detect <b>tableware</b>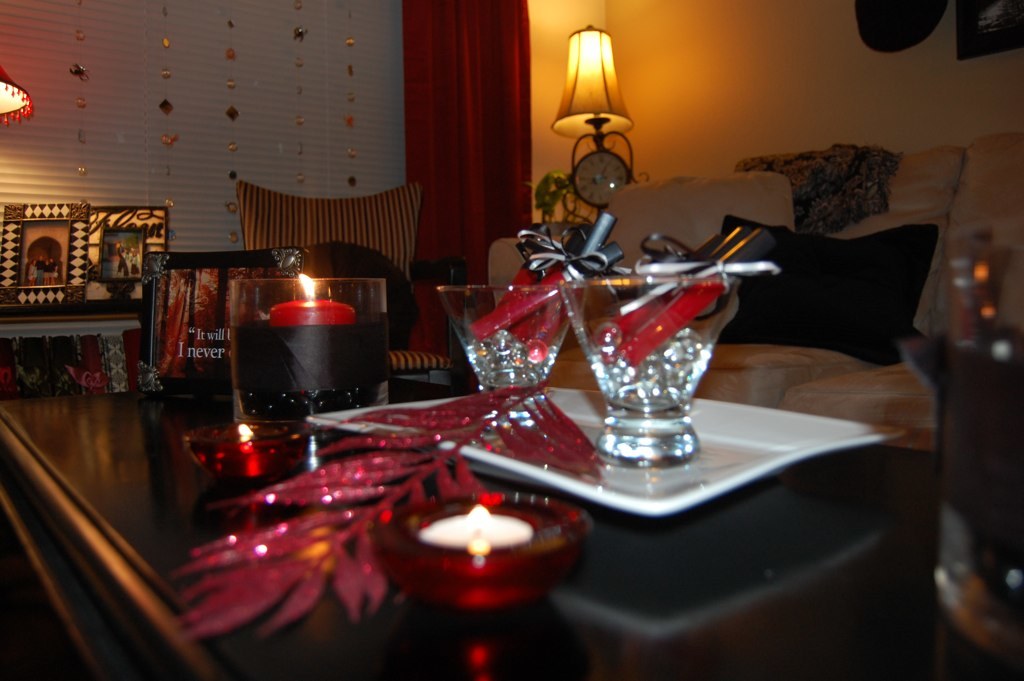
{"x1": 441, "y1": 280, "x2": 574, "y2": 424}
